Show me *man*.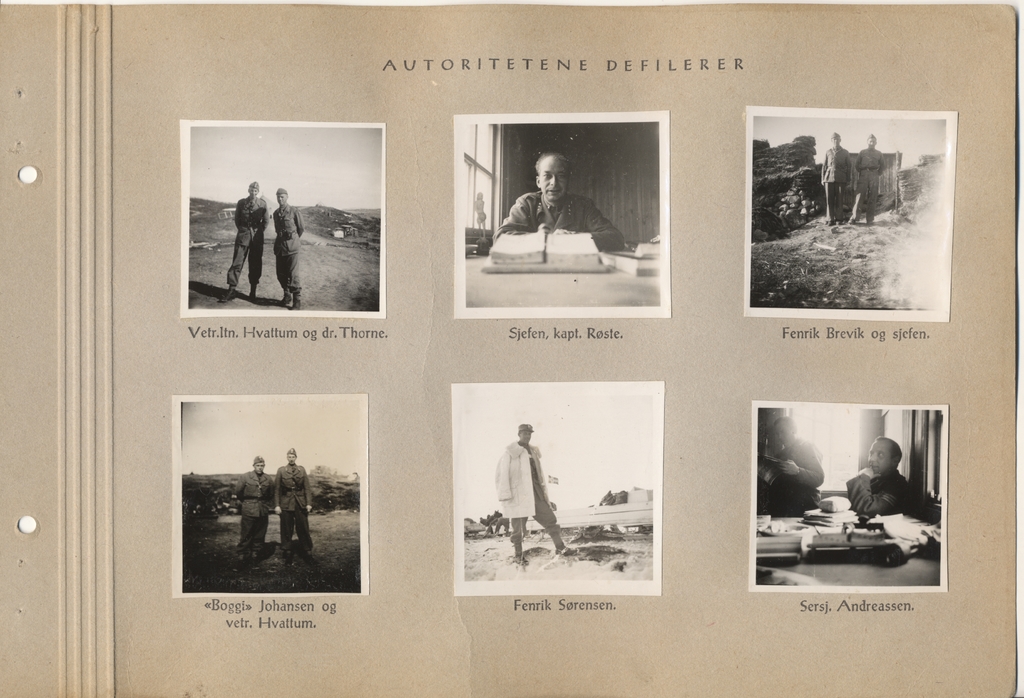
*man* is here: 274, 446, 316, 552.
